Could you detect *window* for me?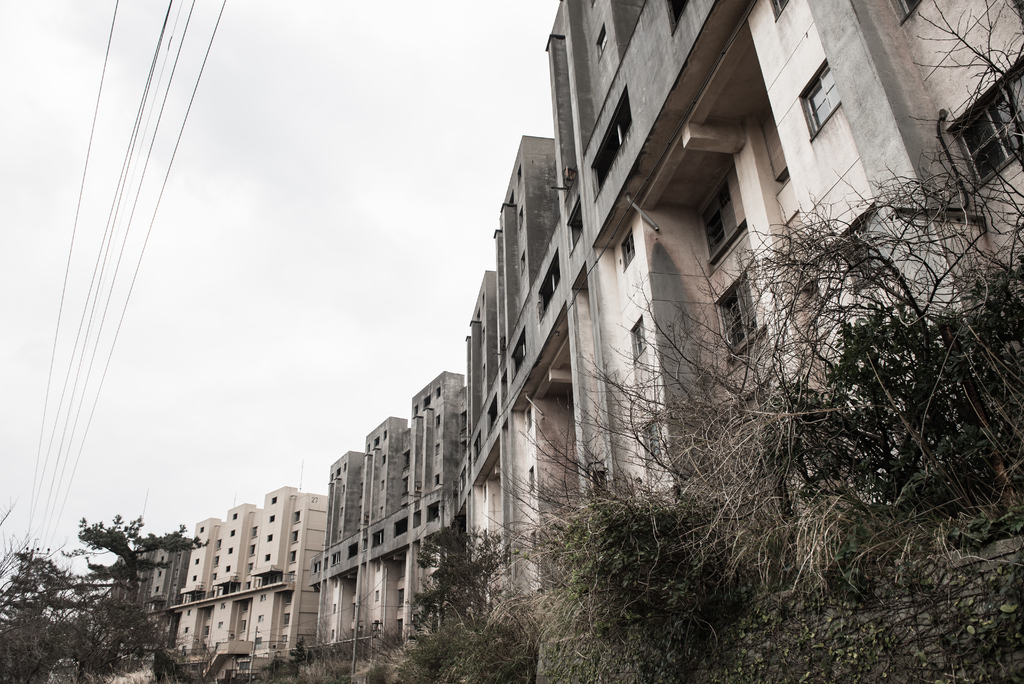
Detection result: bbox=(702, 186, 769, 261).
